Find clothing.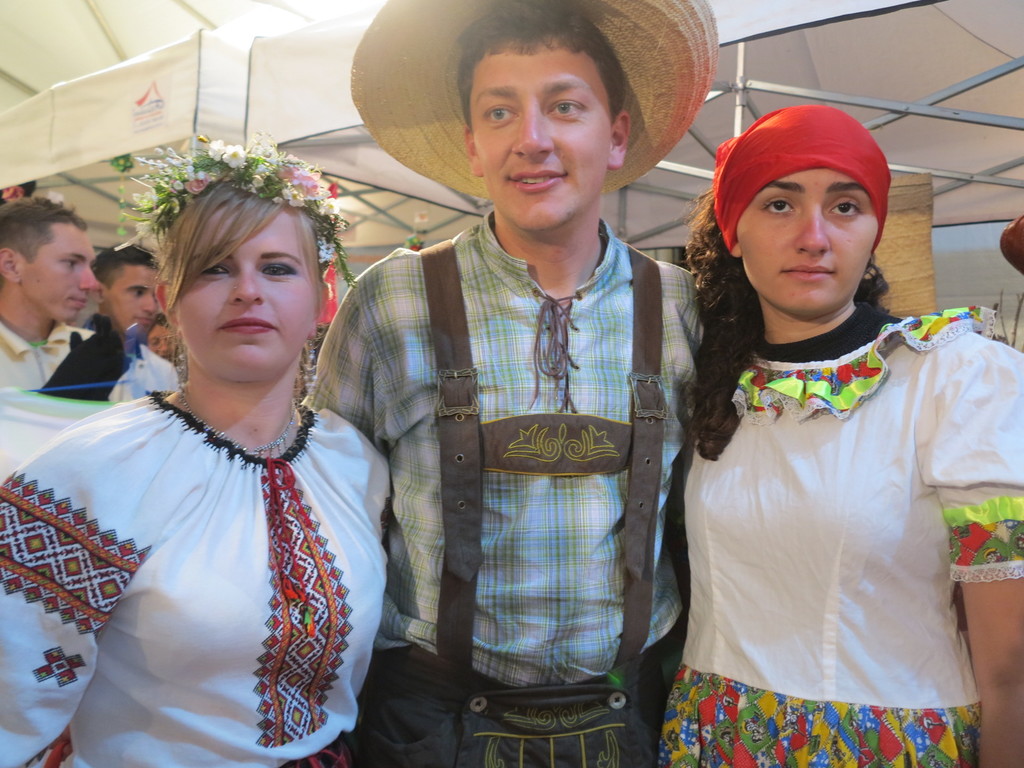
x1=0 y1=321 x2=99 y2=387.
